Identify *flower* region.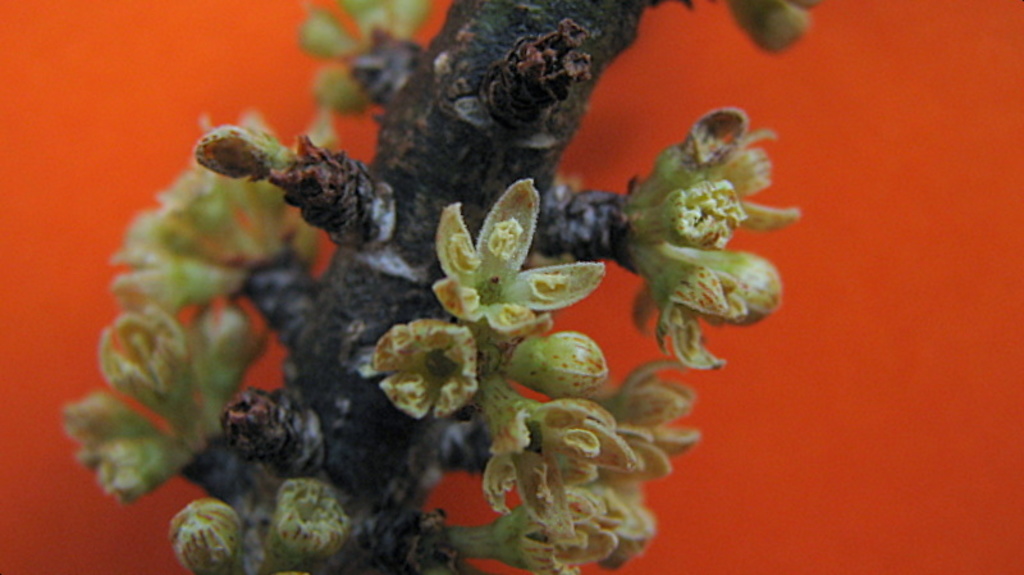
Region: 163 475 355 574.
